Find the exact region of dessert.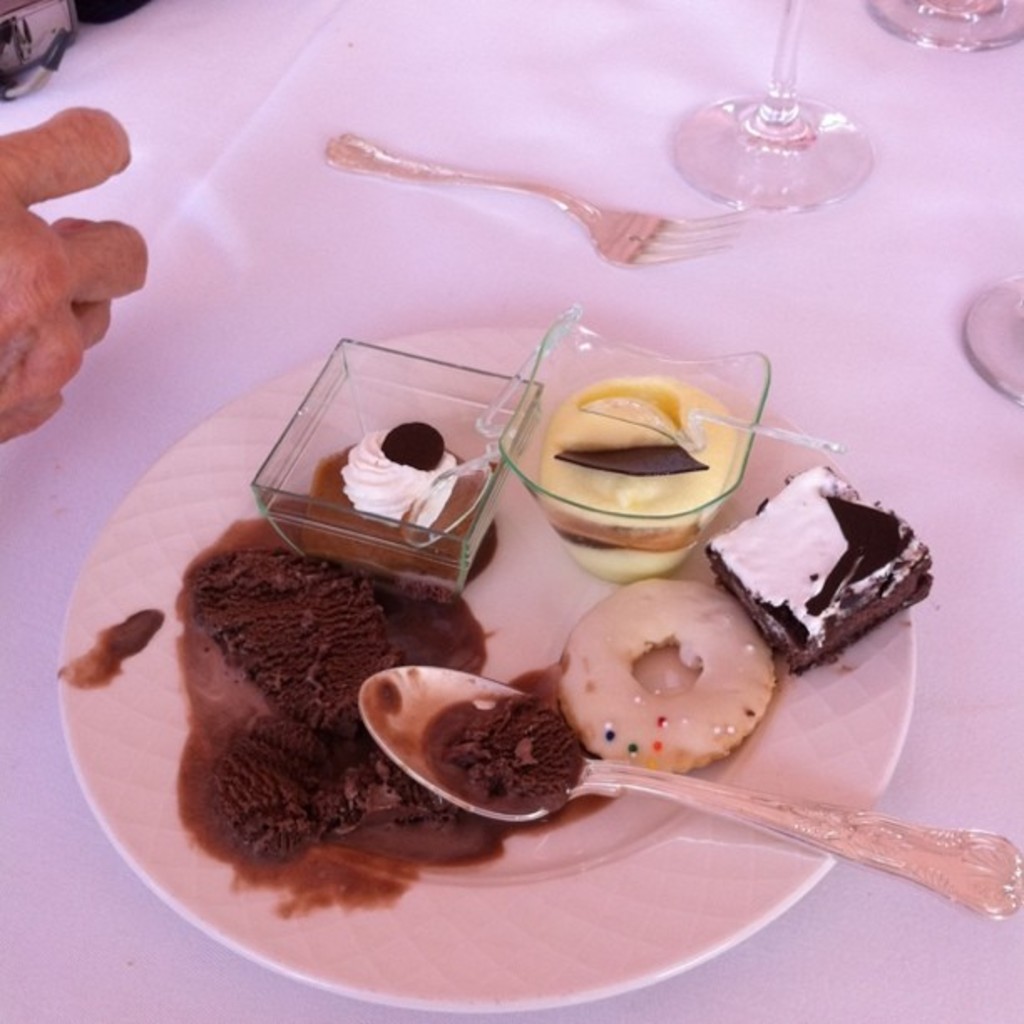
Exact region: bbox(537, 376, 740, 577).
